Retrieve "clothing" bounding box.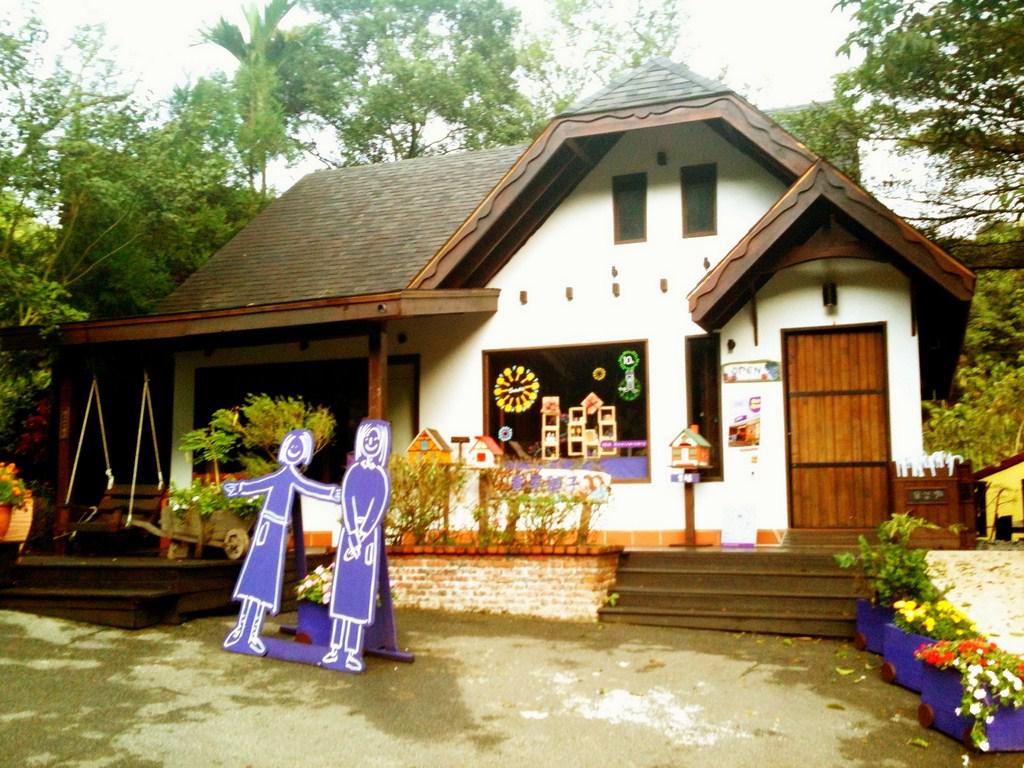
Bounding box: <bbox>330, 462, 386, 653</bbox>.
